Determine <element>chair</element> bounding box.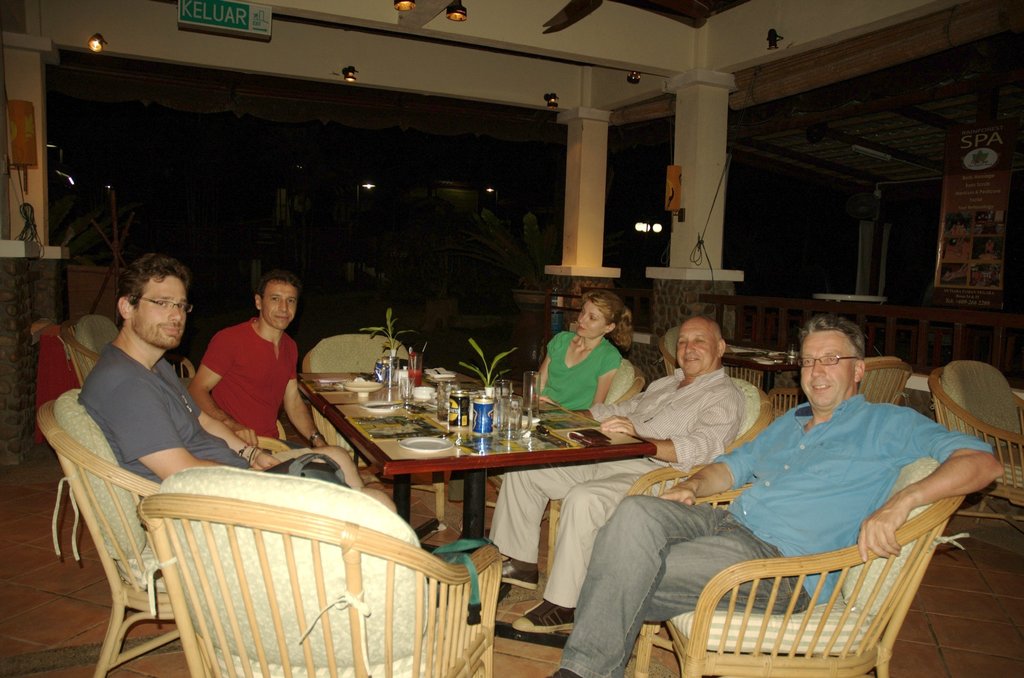
Determined: bbox(929, 360, 1023, 536).
